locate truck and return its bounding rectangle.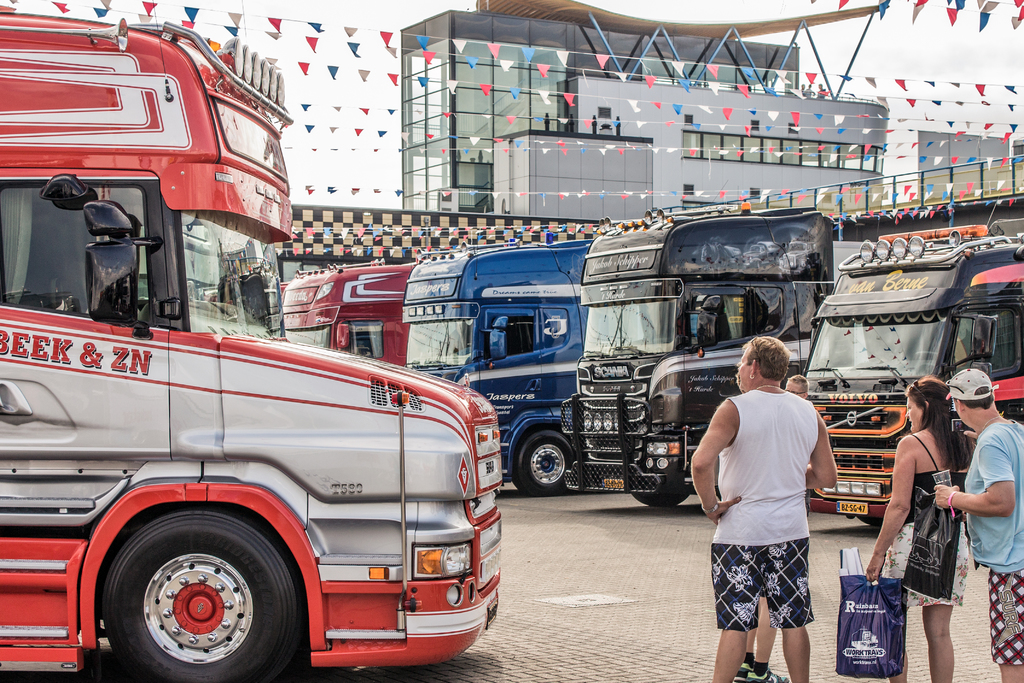
box(280, 258, 420, 370).
